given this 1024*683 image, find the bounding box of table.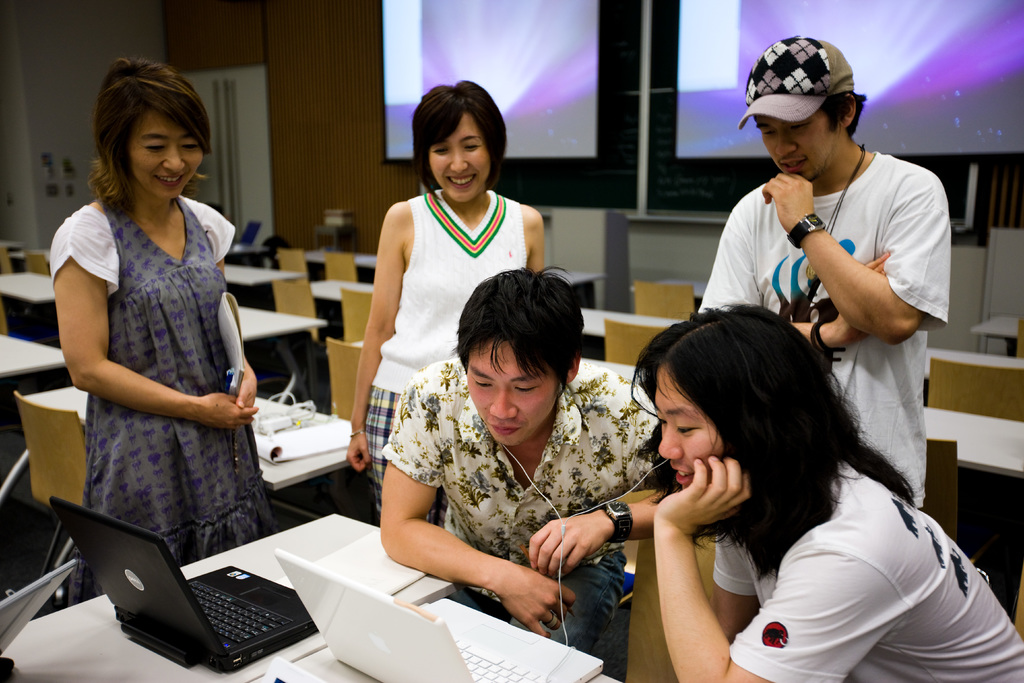
[0,260,68,331].
